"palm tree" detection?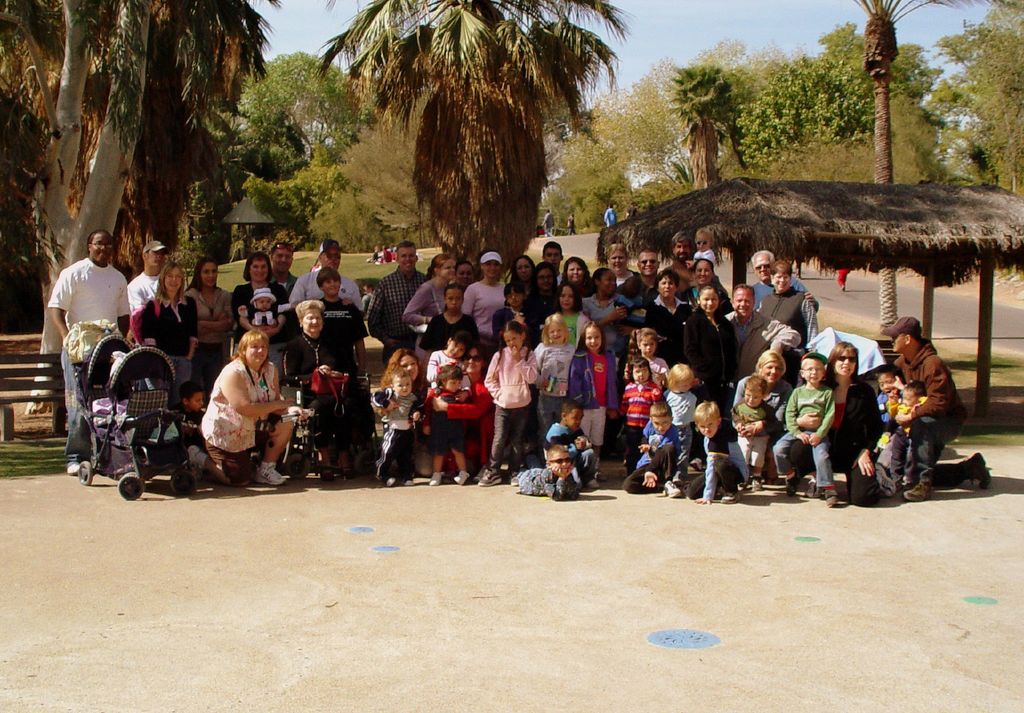
x1=849 y1=0 x2=981 y2=344
